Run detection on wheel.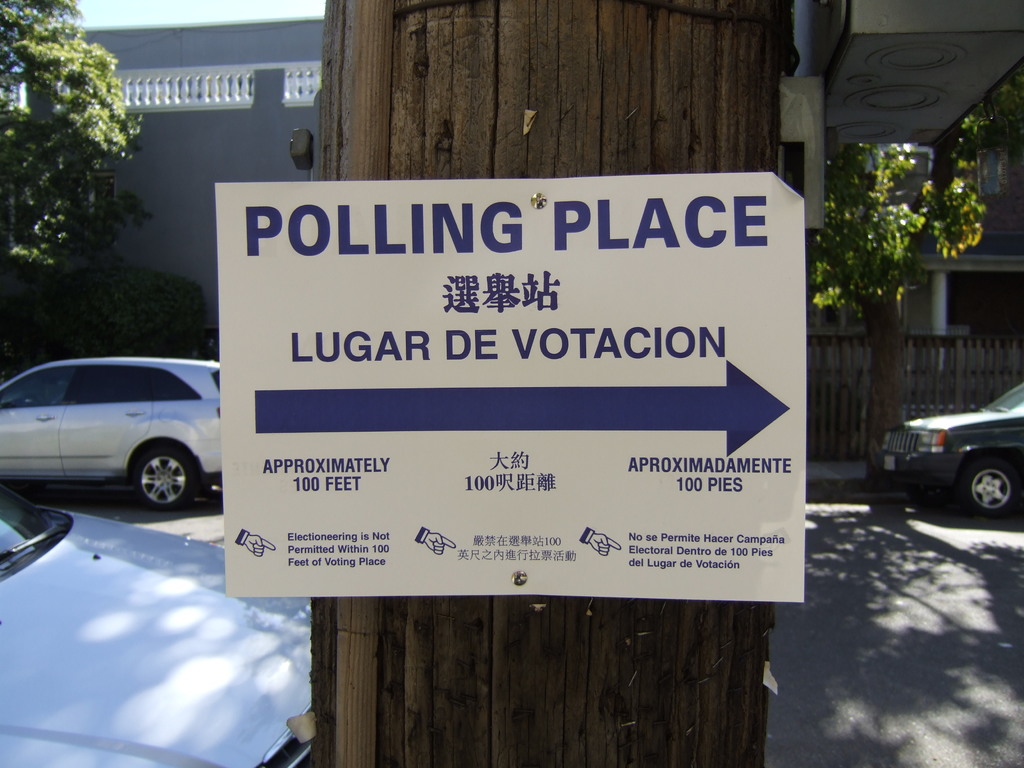
Result: BBox(958, 458, 1019, 524).
